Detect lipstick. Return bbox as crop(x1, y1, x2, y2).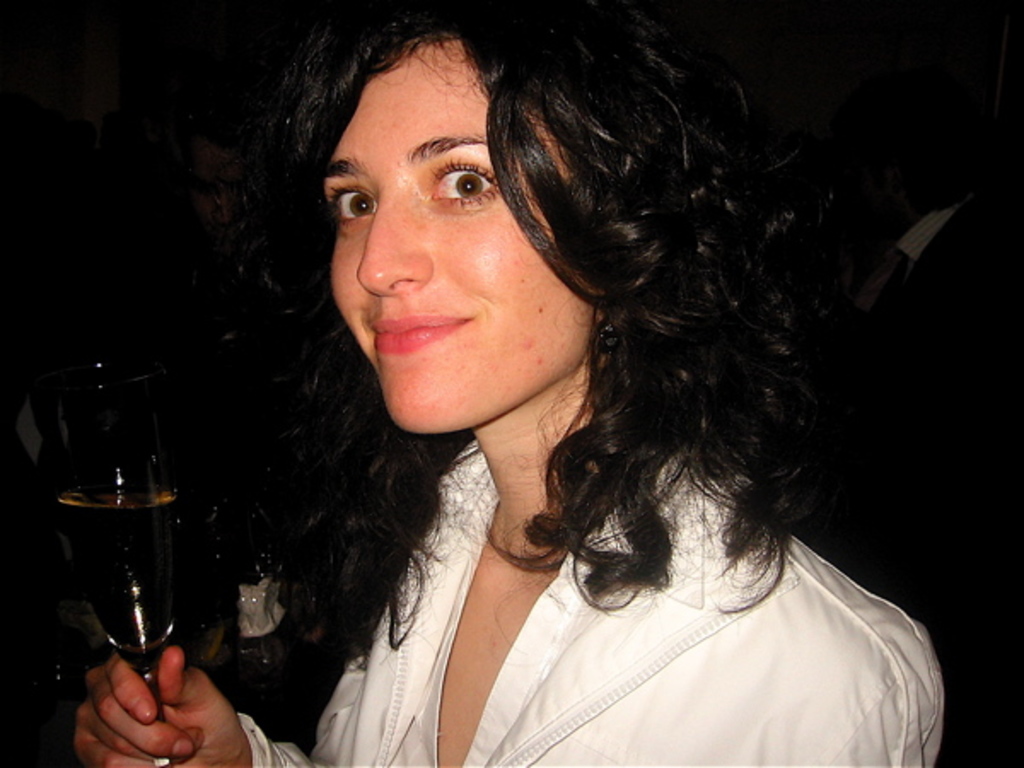
crop(367, 314, 471, 357).
